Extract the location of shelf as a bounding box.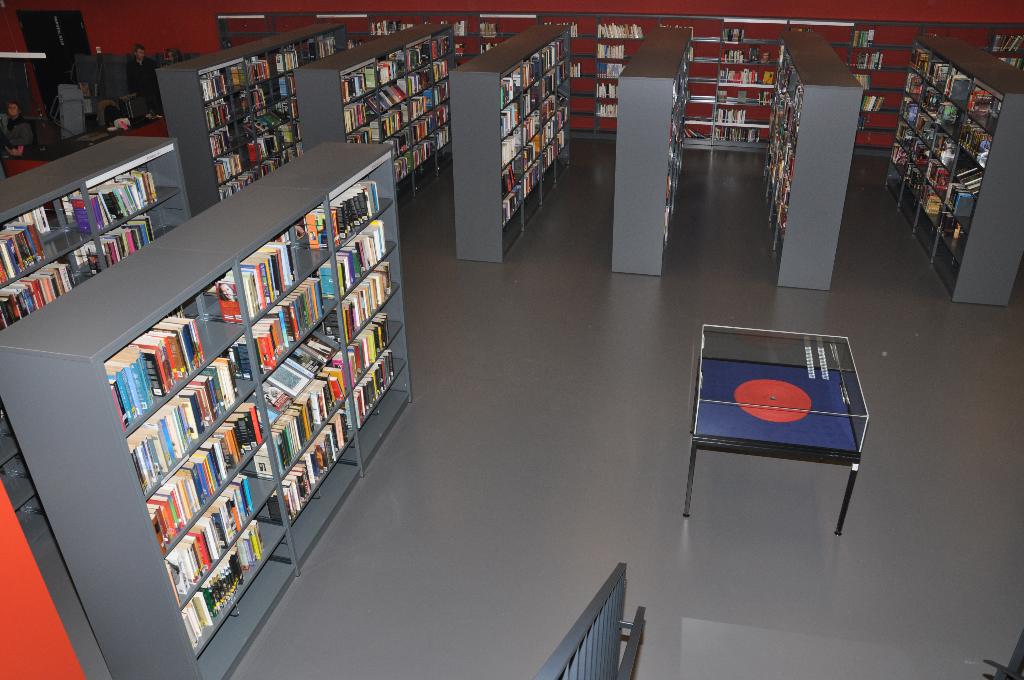
left=762, top=29, right=862, bottom=291.
